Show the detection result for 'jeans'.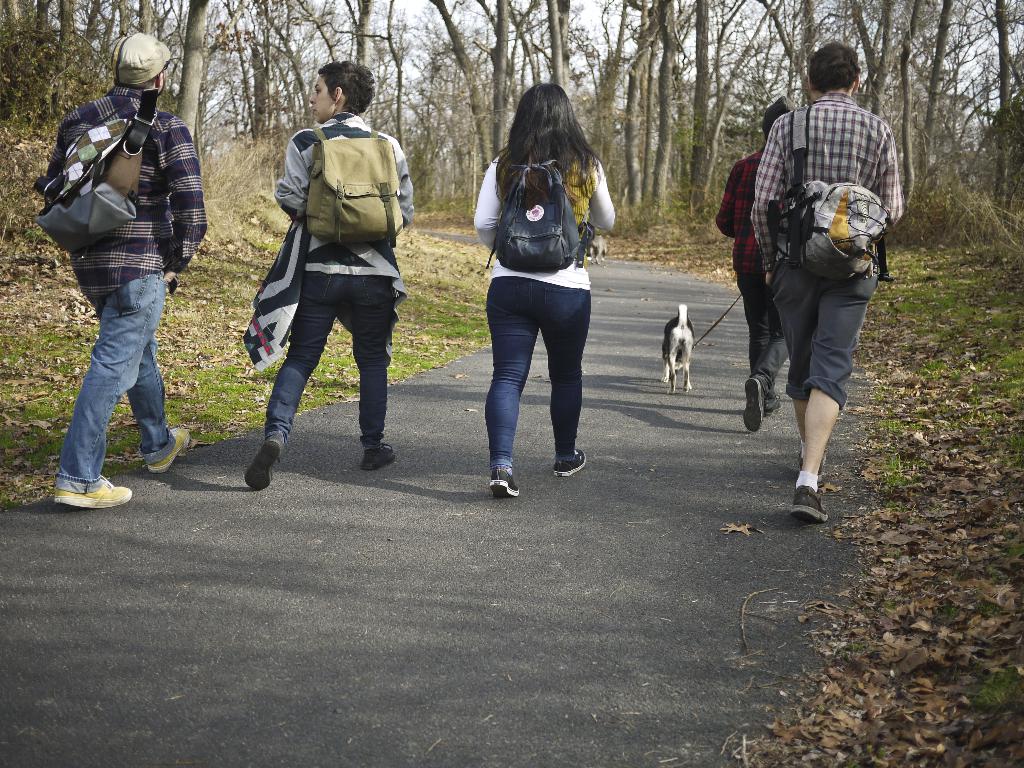
<bbox>55, 273, 177, 493</bbox>.
